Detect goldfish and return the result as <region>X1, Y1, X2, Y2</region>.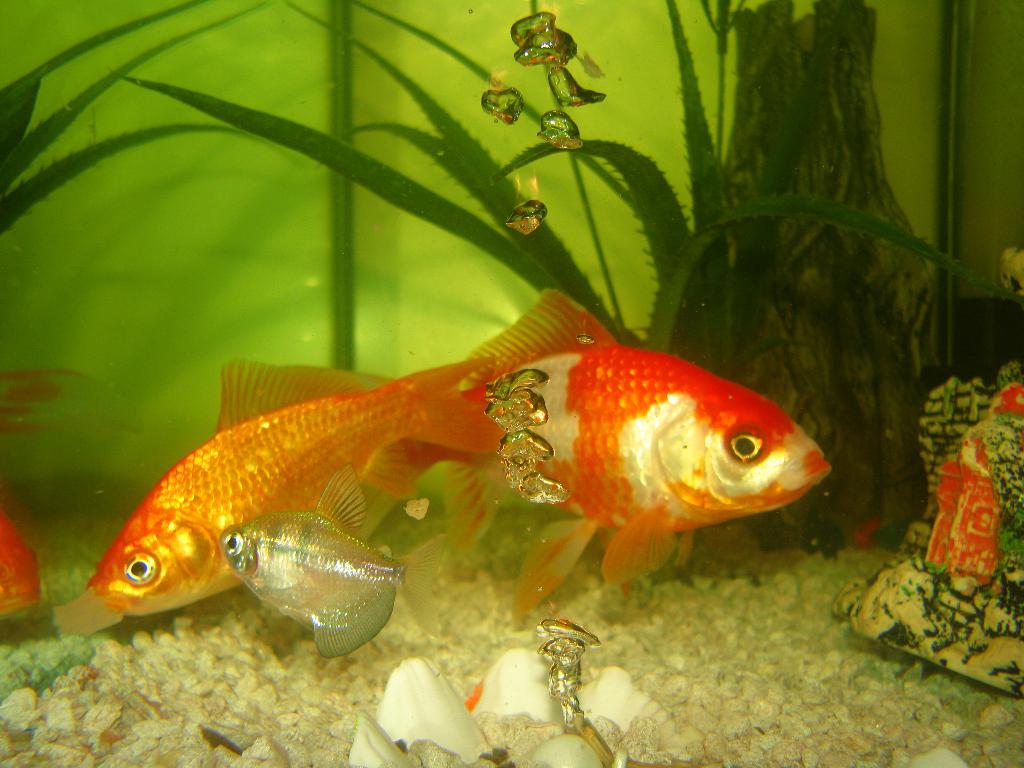
<region>445, 283, 834, 622</region>.
